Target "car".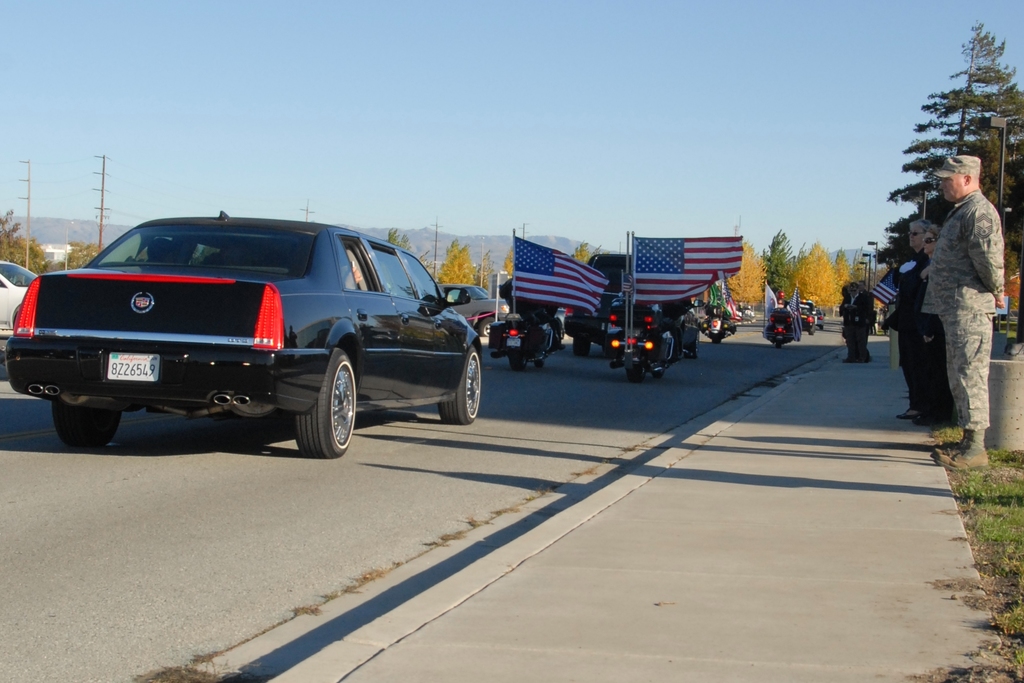
Target region: bbox=[787, 301, 823, 333].
